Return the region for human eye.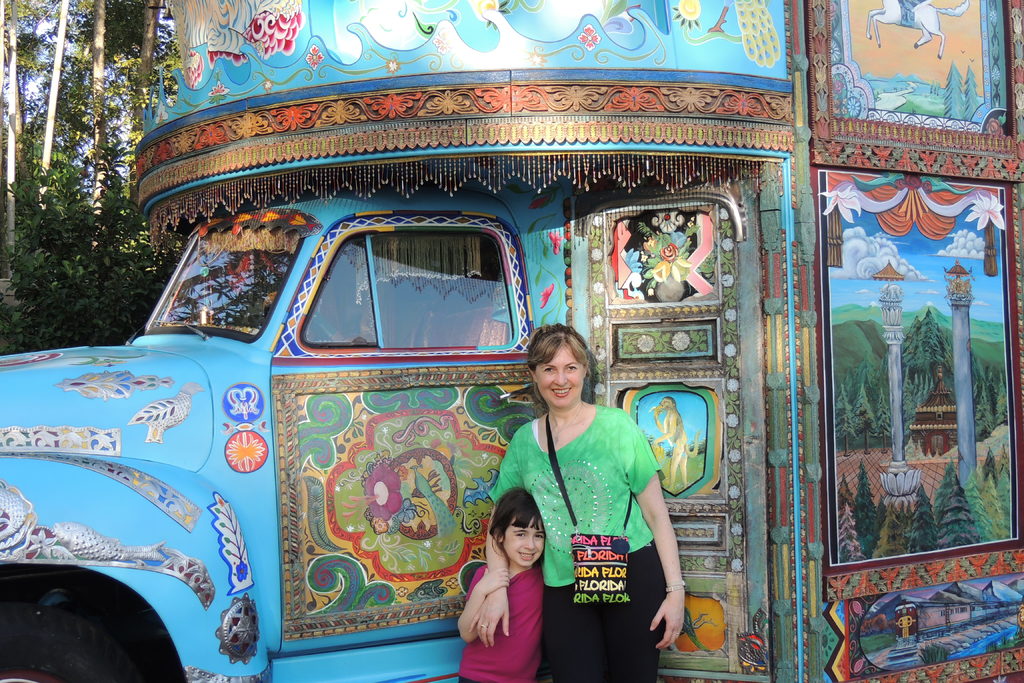
543/366/557/374.
